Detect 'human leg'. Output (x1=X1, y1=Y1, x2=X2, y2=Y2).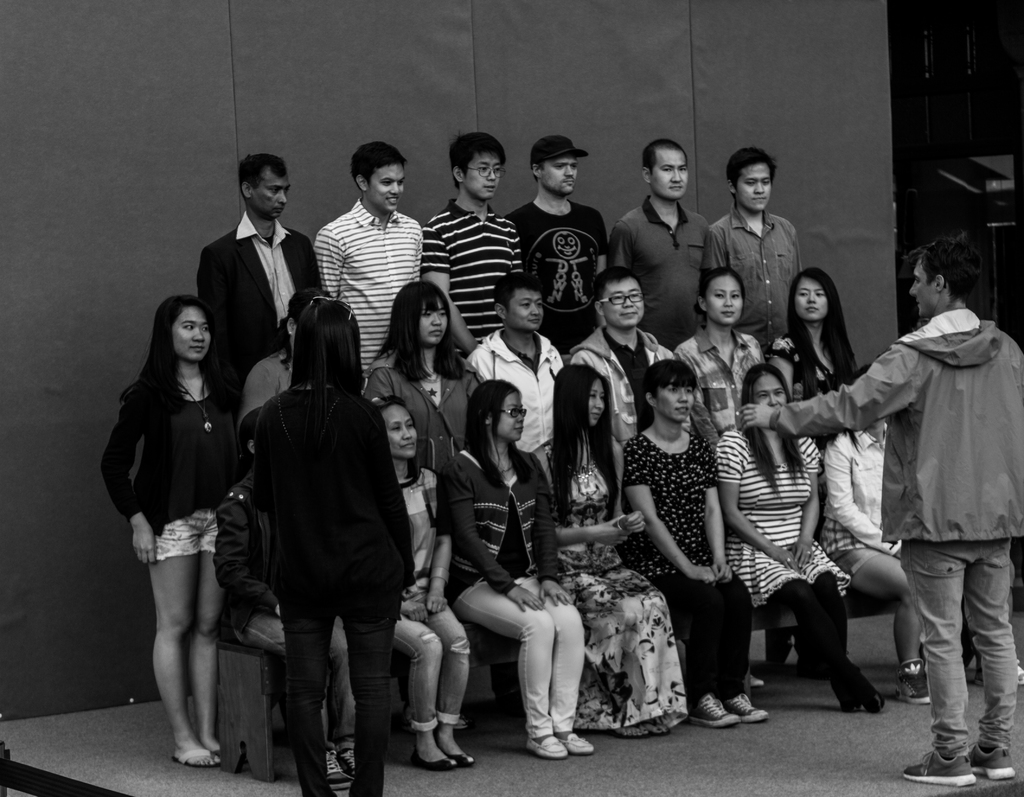
(x1=829, y1=570, x2=849, y2=712).
